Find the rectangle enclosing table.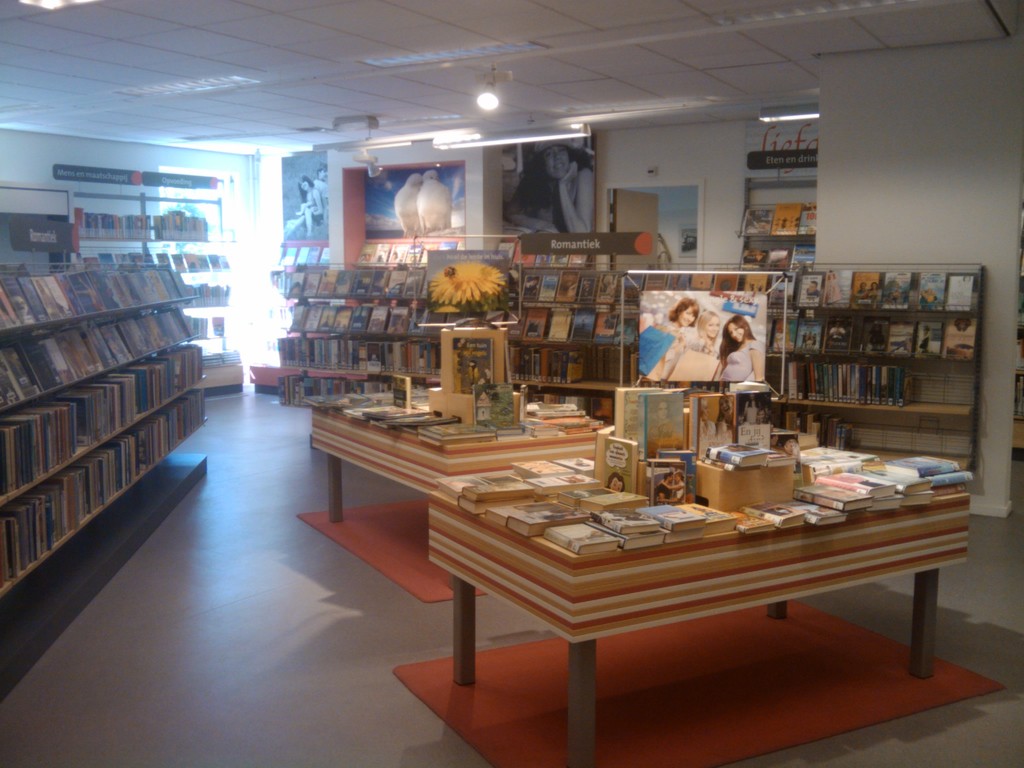
[left=424, top=429, right=979, bottom=752].
